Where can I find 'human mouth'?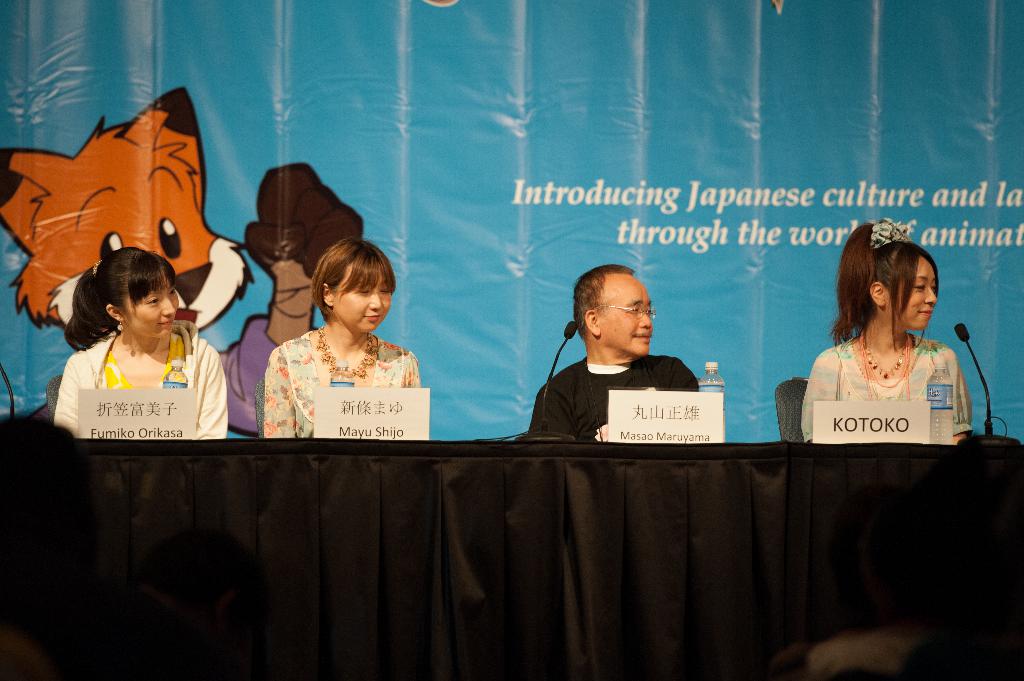
You can find it at (632,331,649,345).
